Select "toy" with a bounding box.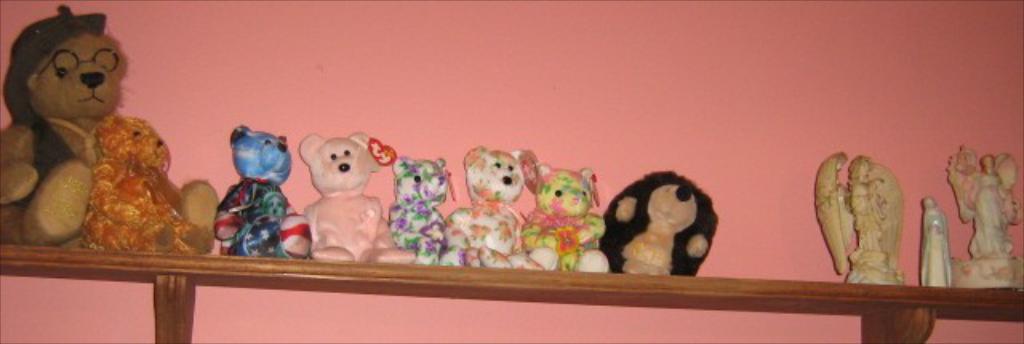
select_region(293, 125, 419, 261).
